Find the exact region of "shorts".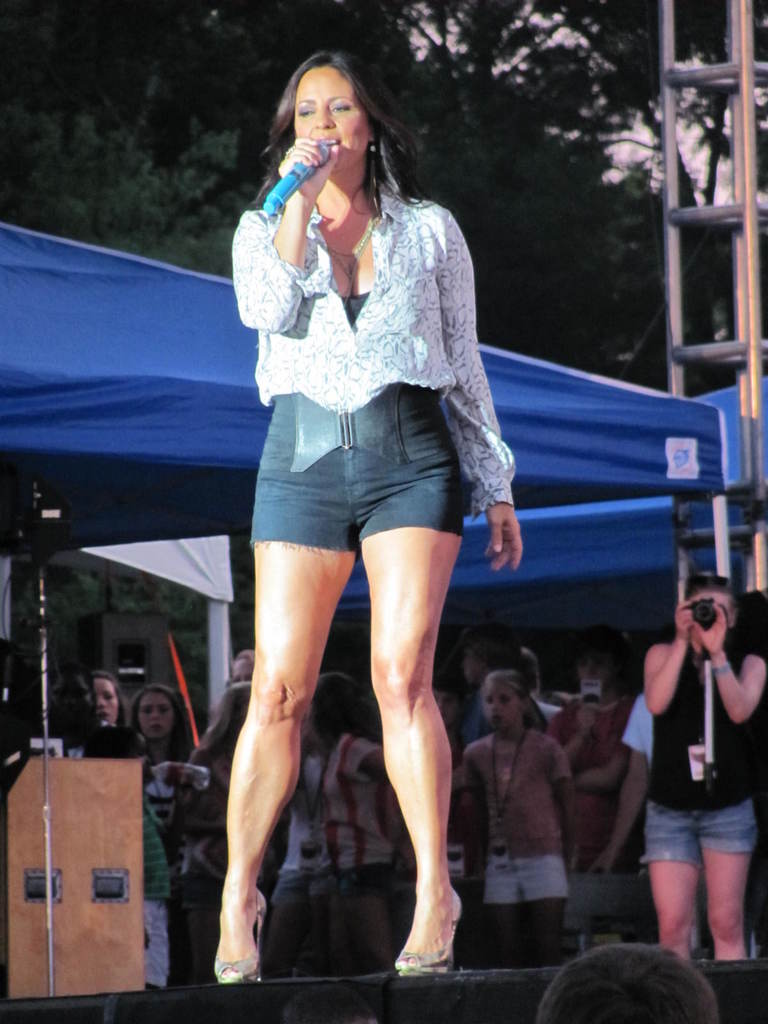
Exact region: box(248, 426, 499, 548).
